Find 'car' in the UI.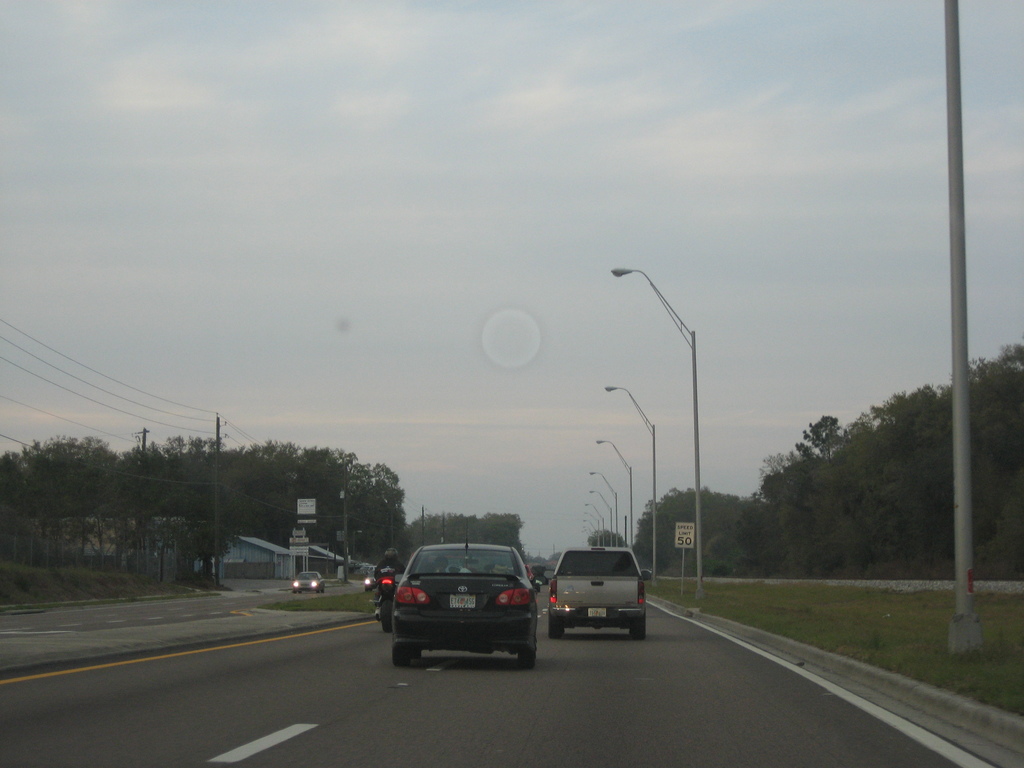
UI element at 545/543/648/643.
